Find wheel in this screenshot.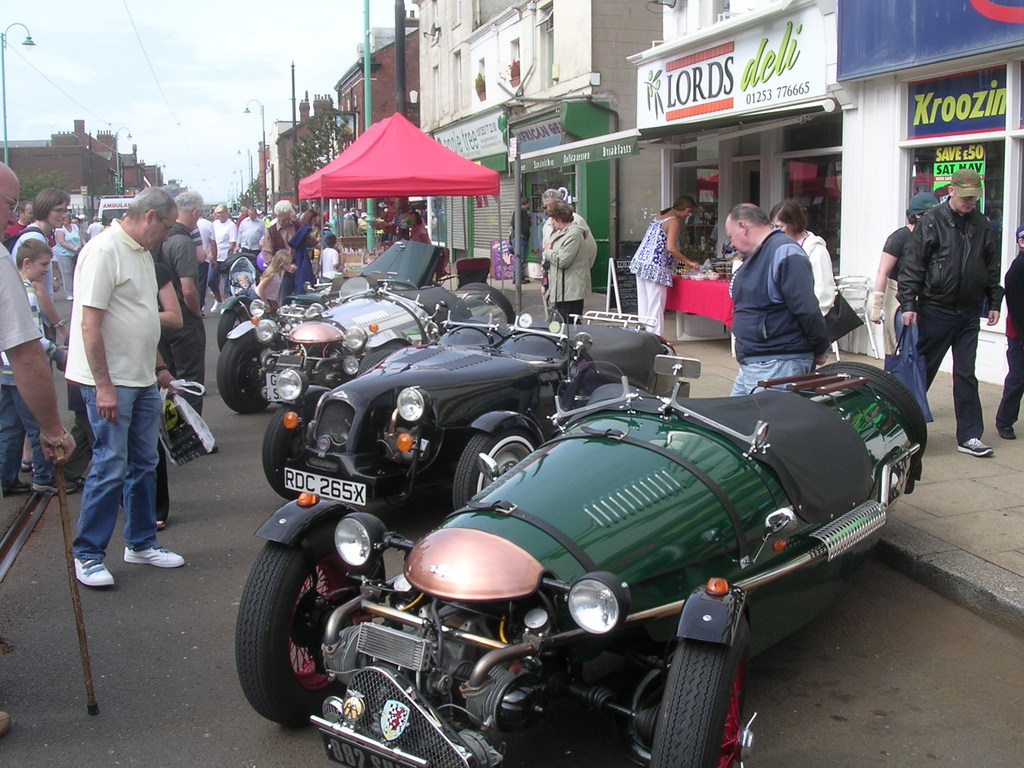
The bounding box for wheel is left=650, top=616, right=756, bottom=767.
